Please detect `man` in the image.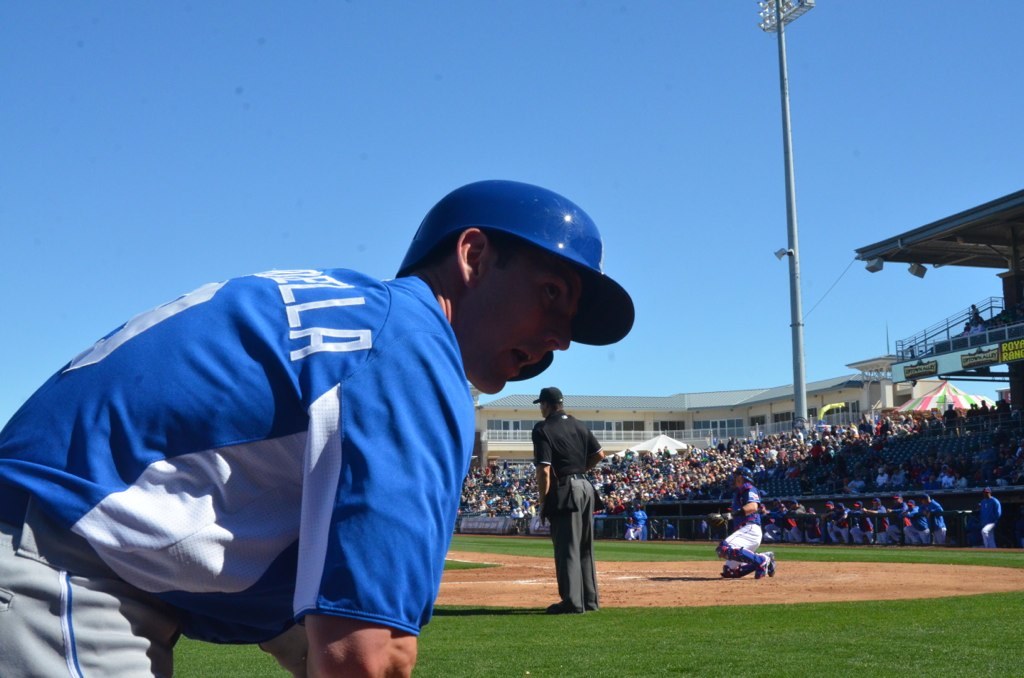
select_region(0, 176, 630, 677).
